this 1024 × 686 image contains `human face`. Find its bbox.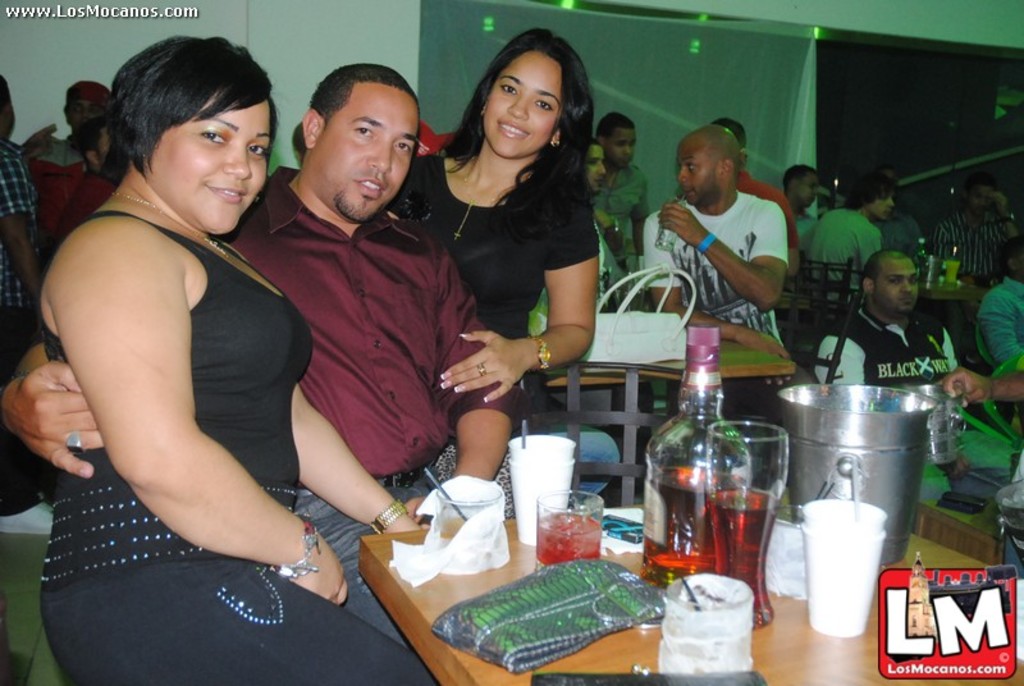
box(586, 147, 609, 192).
